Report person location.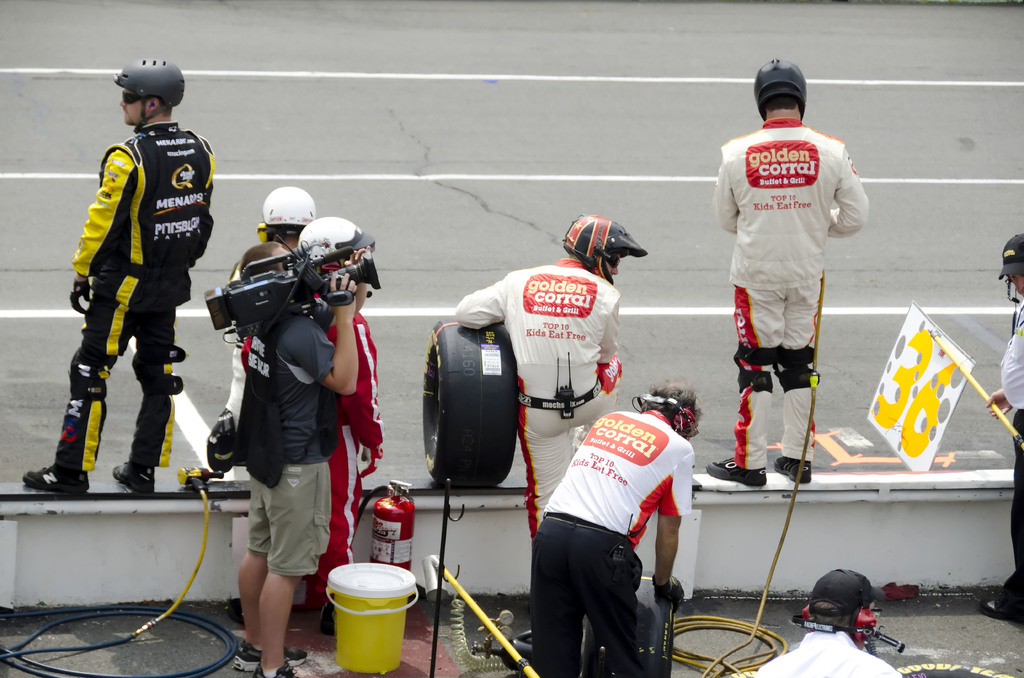
Report: left=461, top=216, right=649, bottom=581.
